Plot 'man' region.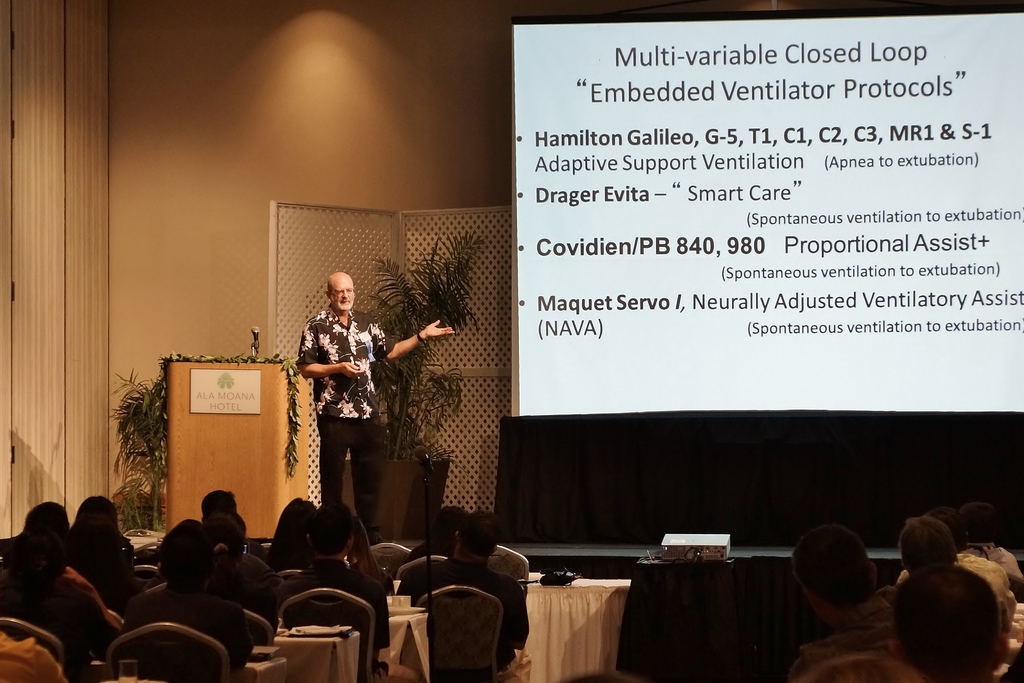
Plotted at Rect(796, 524, 899, 668).
